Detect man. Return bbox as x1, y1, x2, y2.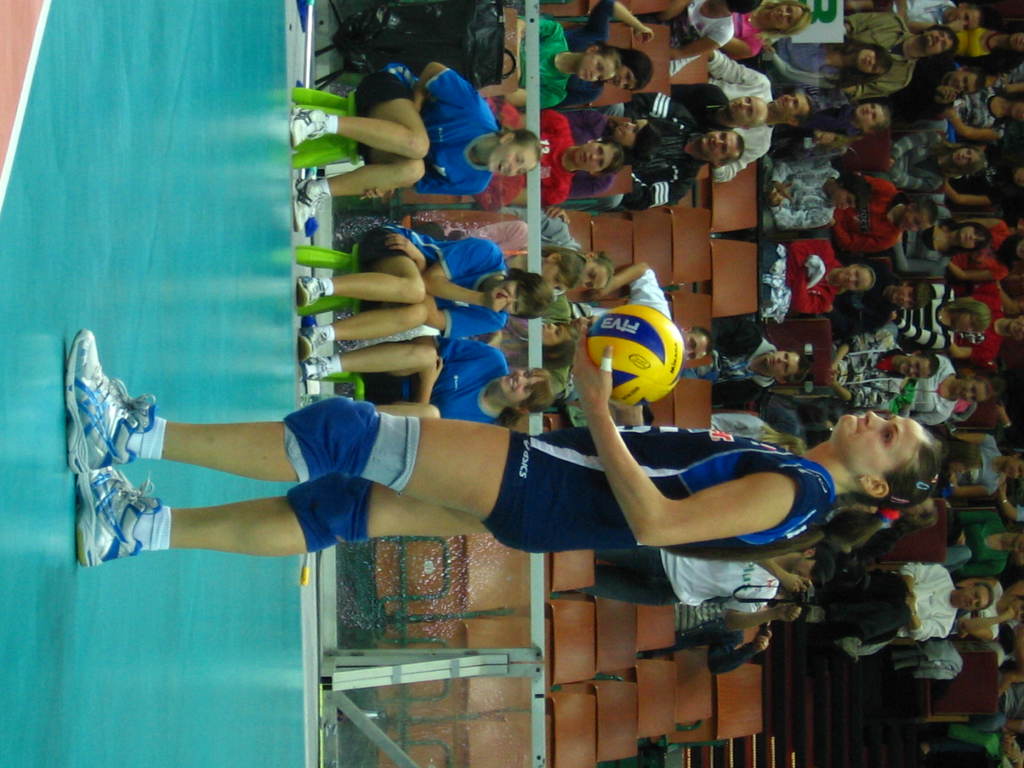
708, 54, 816, 182.
